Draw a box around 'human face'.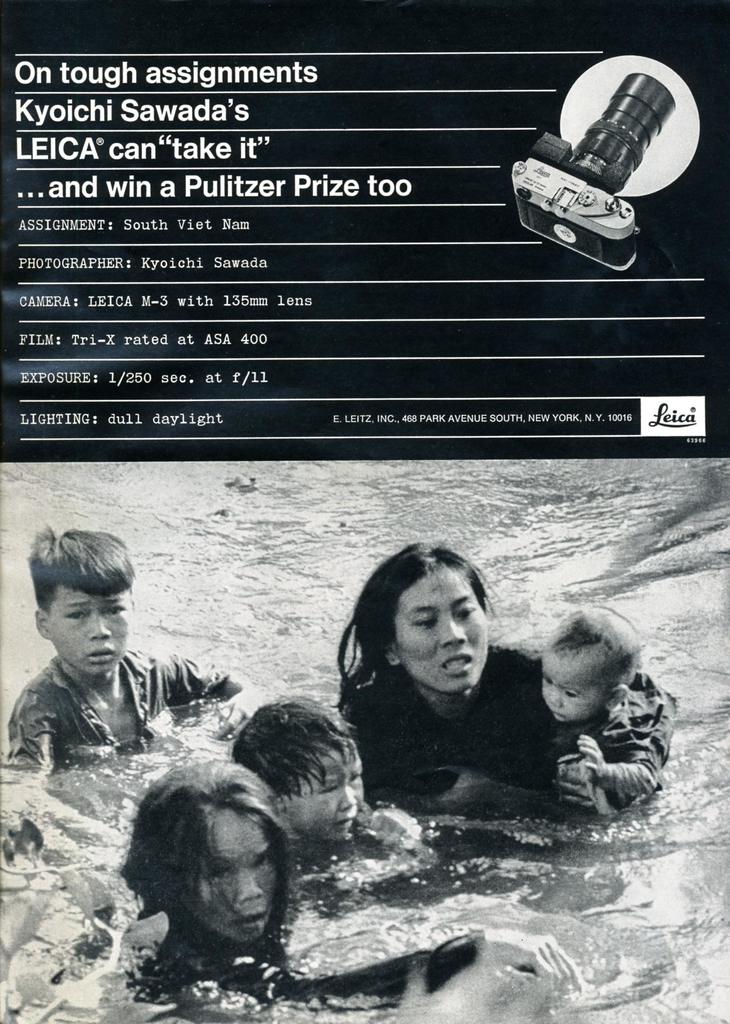
region(193, 807, 277, 943).
